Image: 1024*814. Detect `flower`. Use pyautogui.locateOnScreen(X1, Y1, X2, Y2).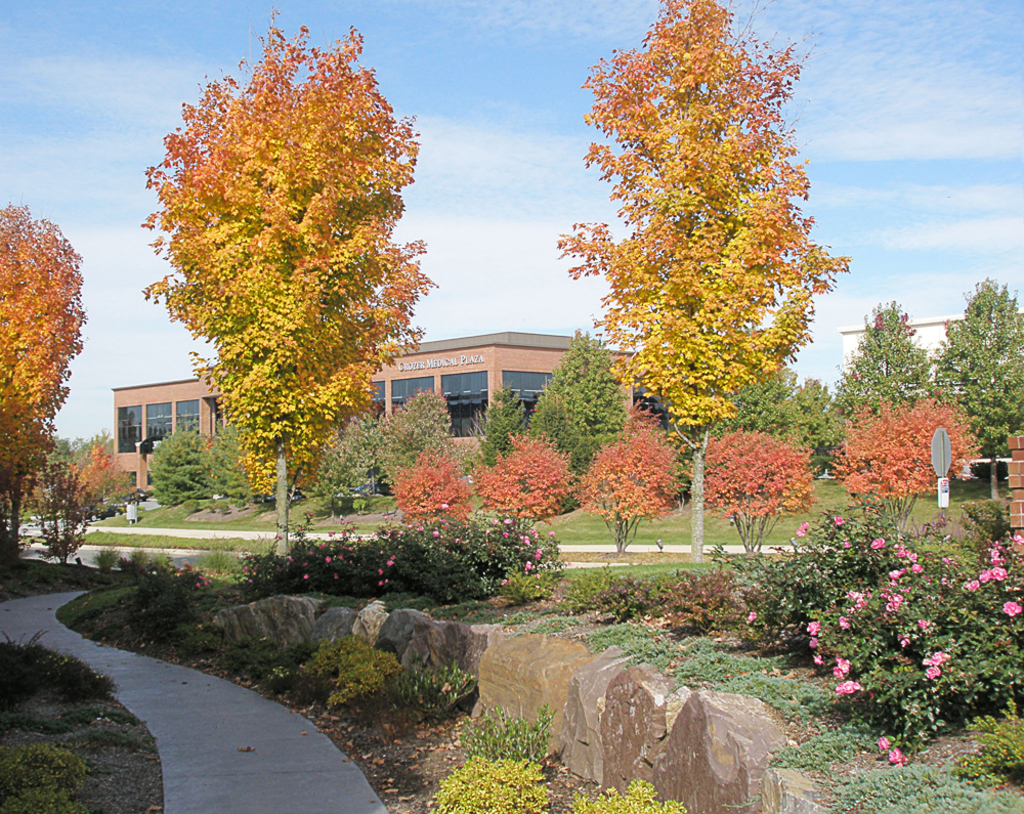
pyautogui.locateOnScreen(842, 680, 851, 691).
